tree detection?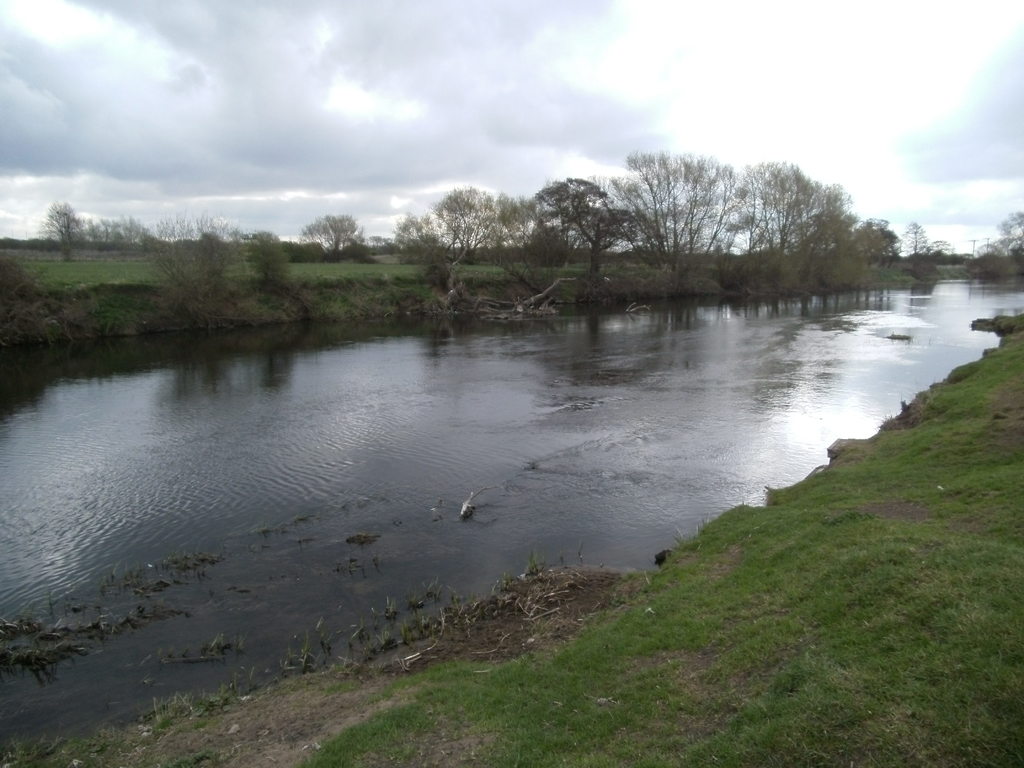
region(241, 222, 294, 284)
